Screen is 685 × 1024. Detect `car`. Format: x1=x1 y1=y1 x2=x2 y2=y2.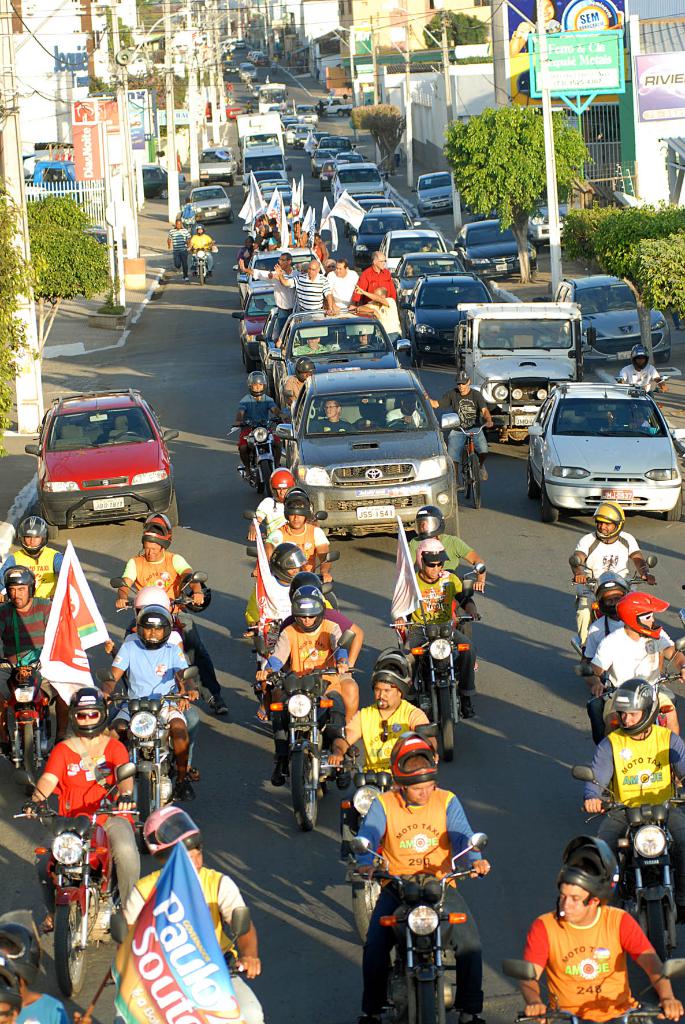
x1=27 y1=392 x2=177 y2=525.
